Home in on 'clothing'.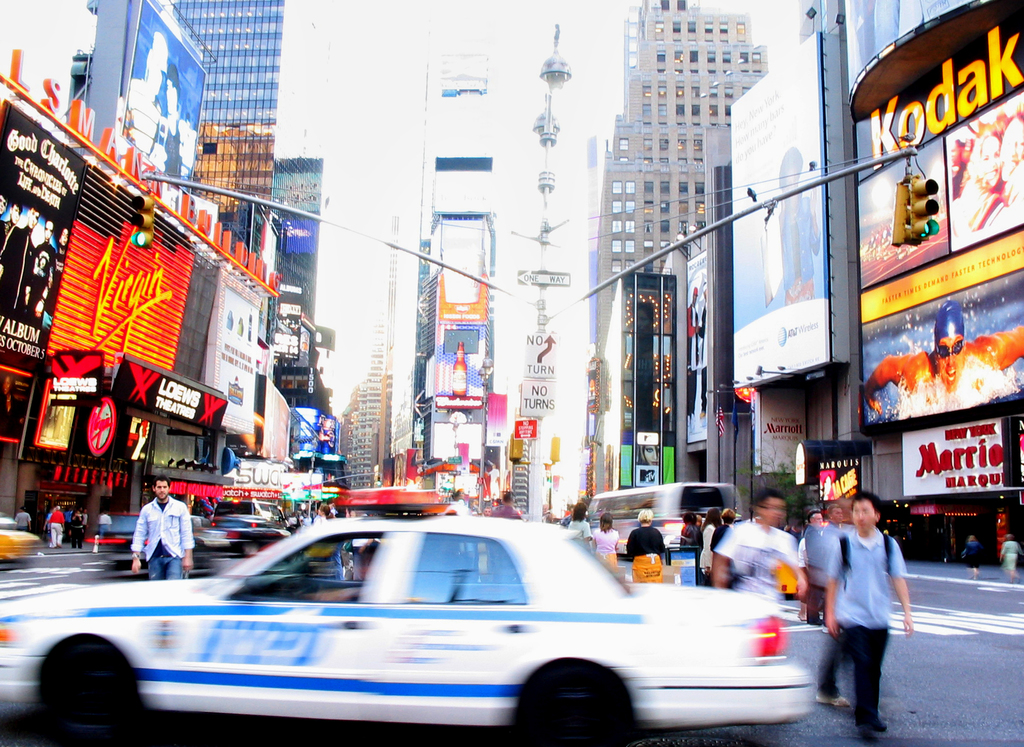
Homed in at 824, 508, 915, 718.
